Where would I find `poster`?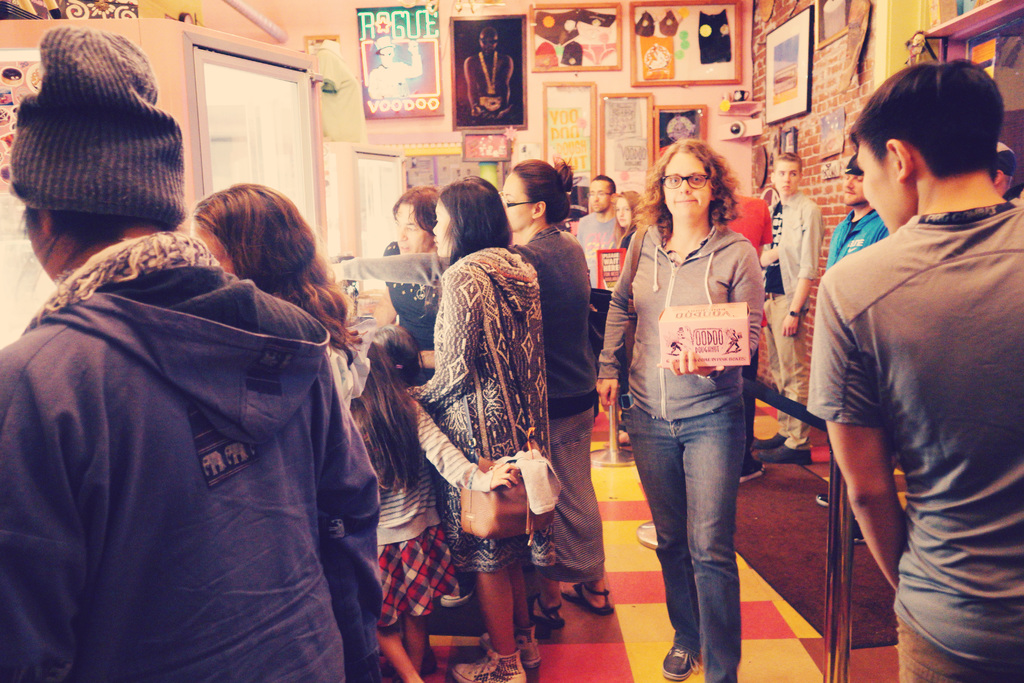
At 600/248/624/288.
